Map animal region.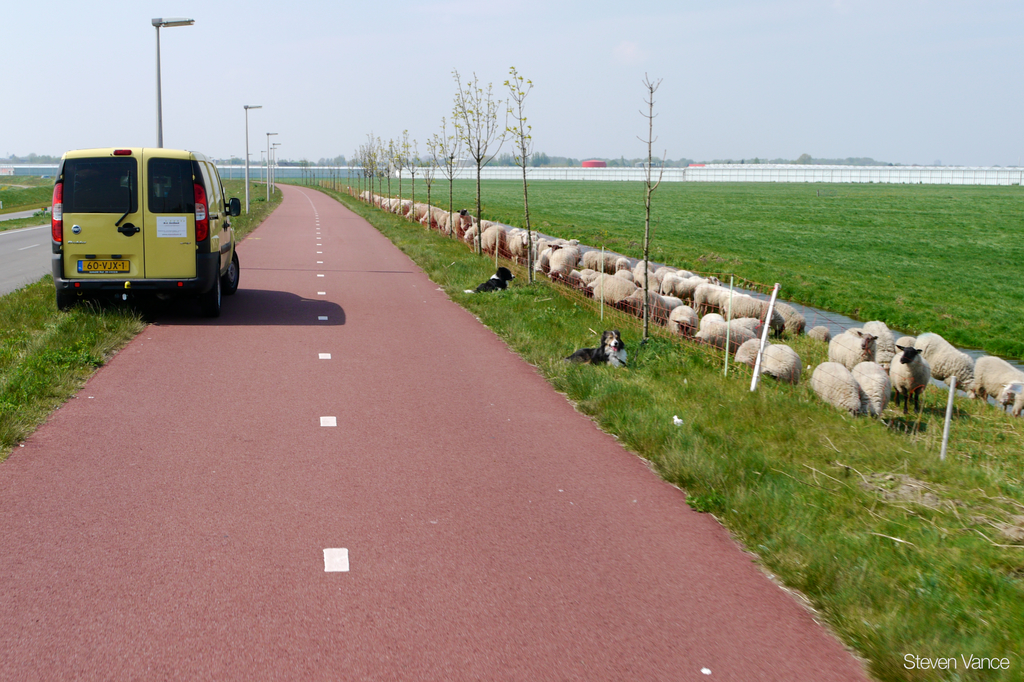
Mapped to detection(582, 276, 640, 306).
